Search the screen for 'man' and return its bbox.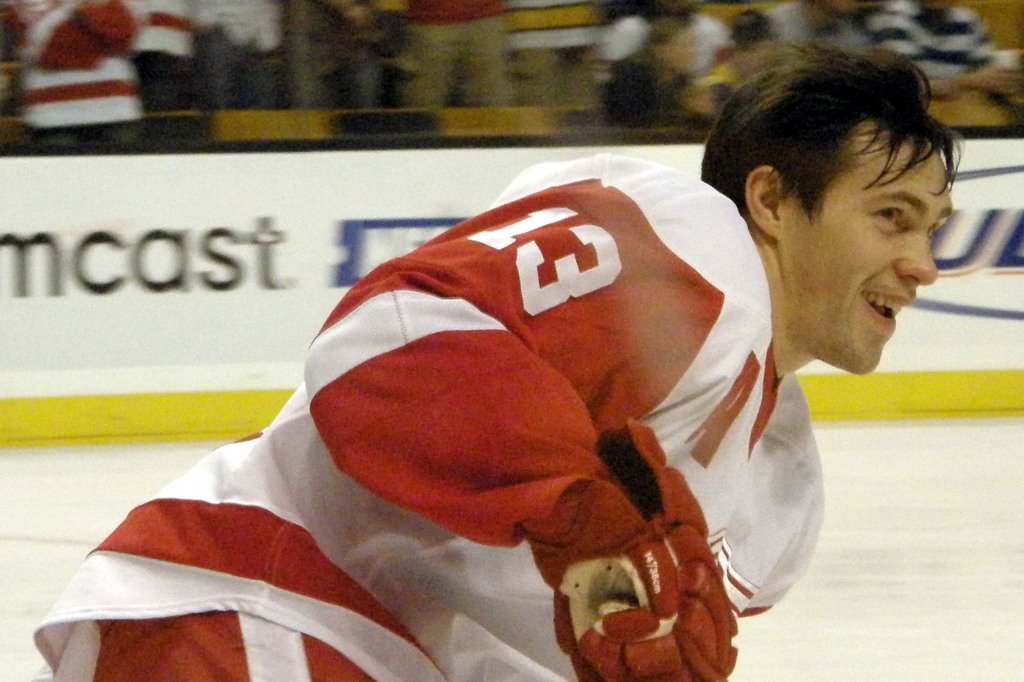
Found: [x1=125, y1=120, x2=972, y2=681].
